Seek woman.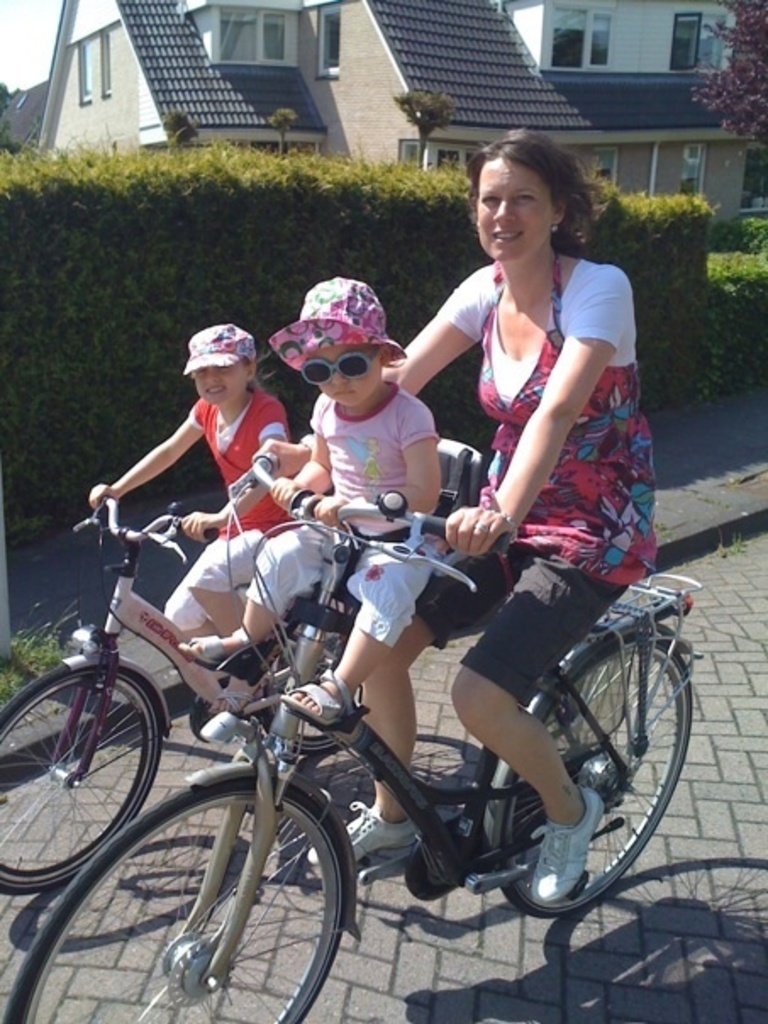
region(332, 100, 680, 902).
